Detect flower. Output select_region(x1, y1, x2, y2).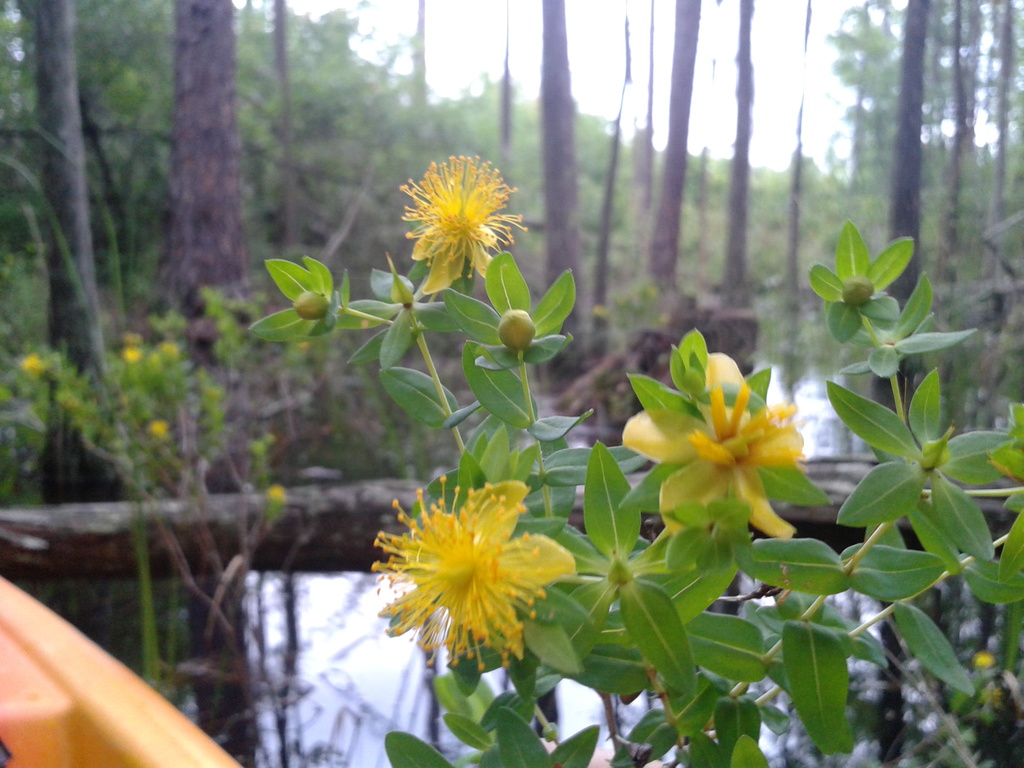
select_region(369, 470, 579, 678).
